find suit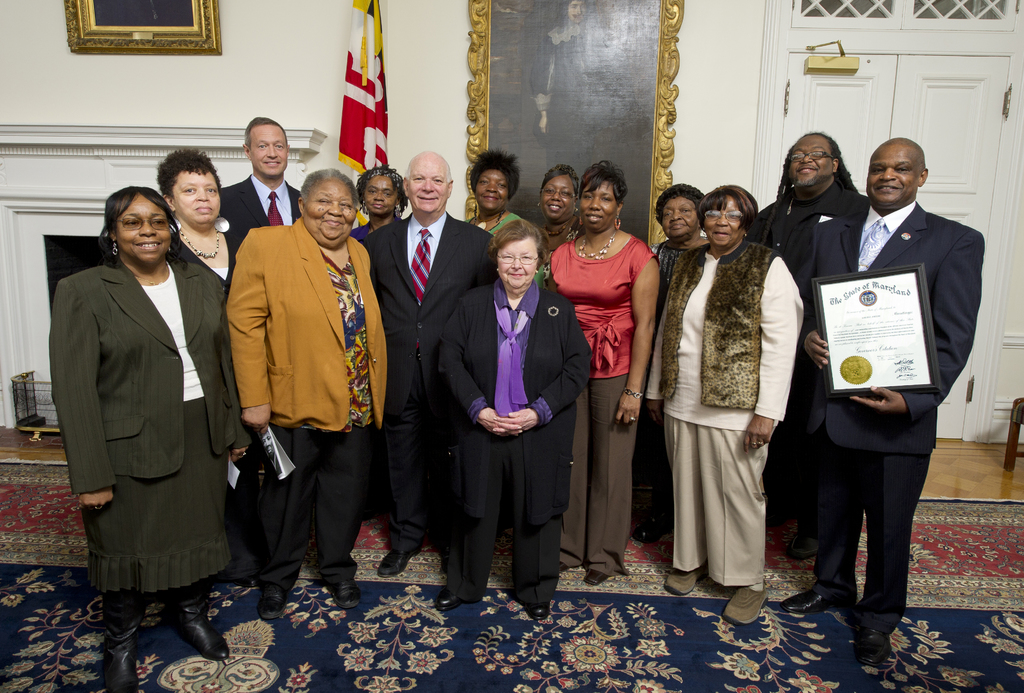
BBox(360, 212, 493, 550)
